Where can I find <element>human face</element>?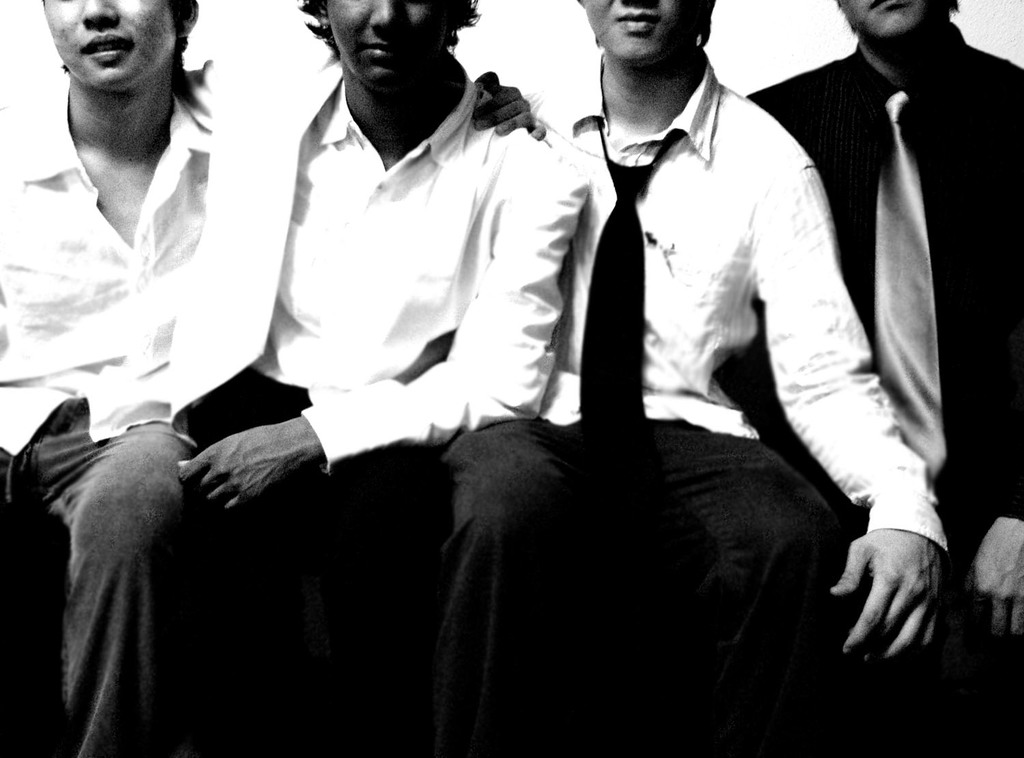
You can find it at locate(41, 0, 176, 90).
